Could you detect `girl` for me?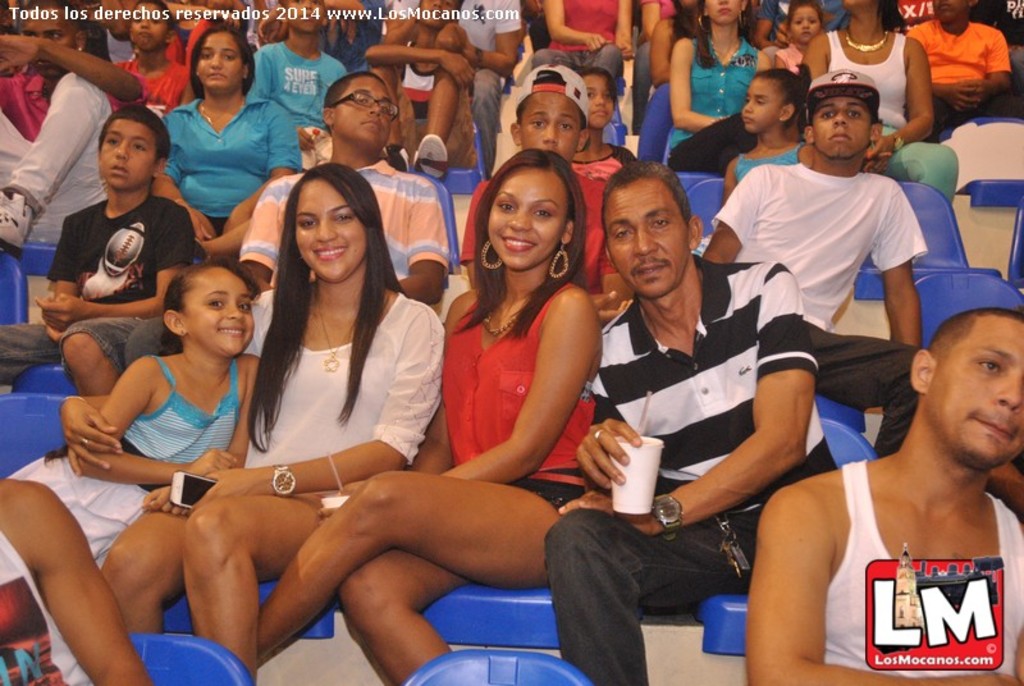
Detection result: l=718, t=59, r=815, b=210.
